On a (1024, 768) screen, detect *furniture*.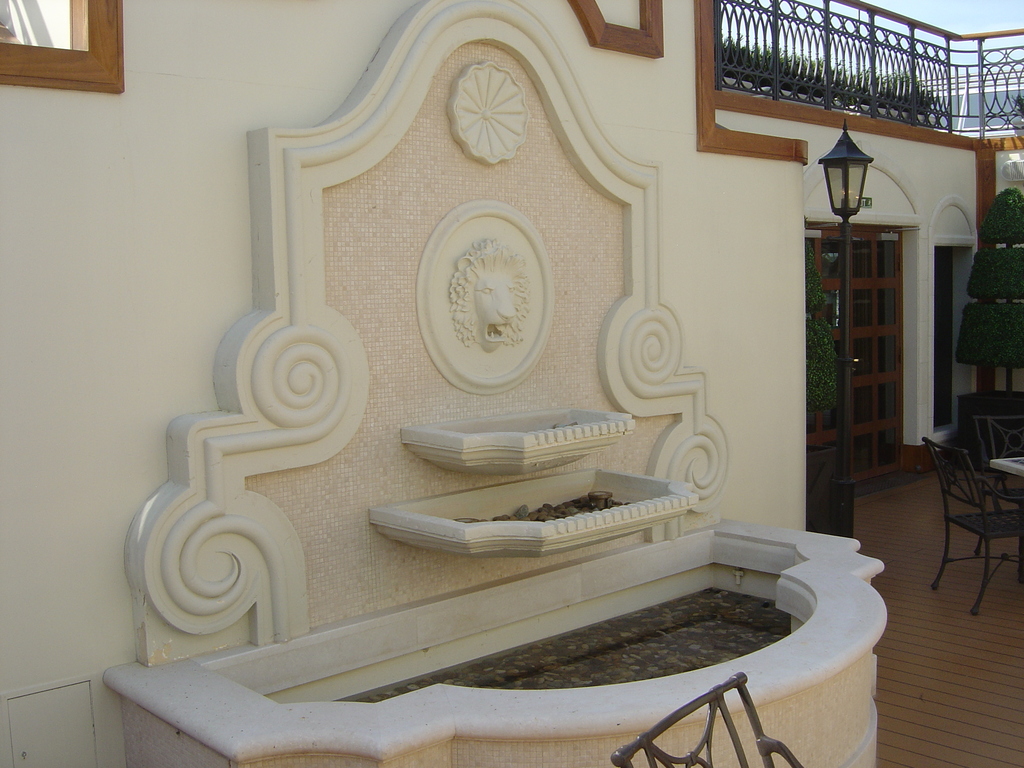
[968, 410, 1023, 554].
